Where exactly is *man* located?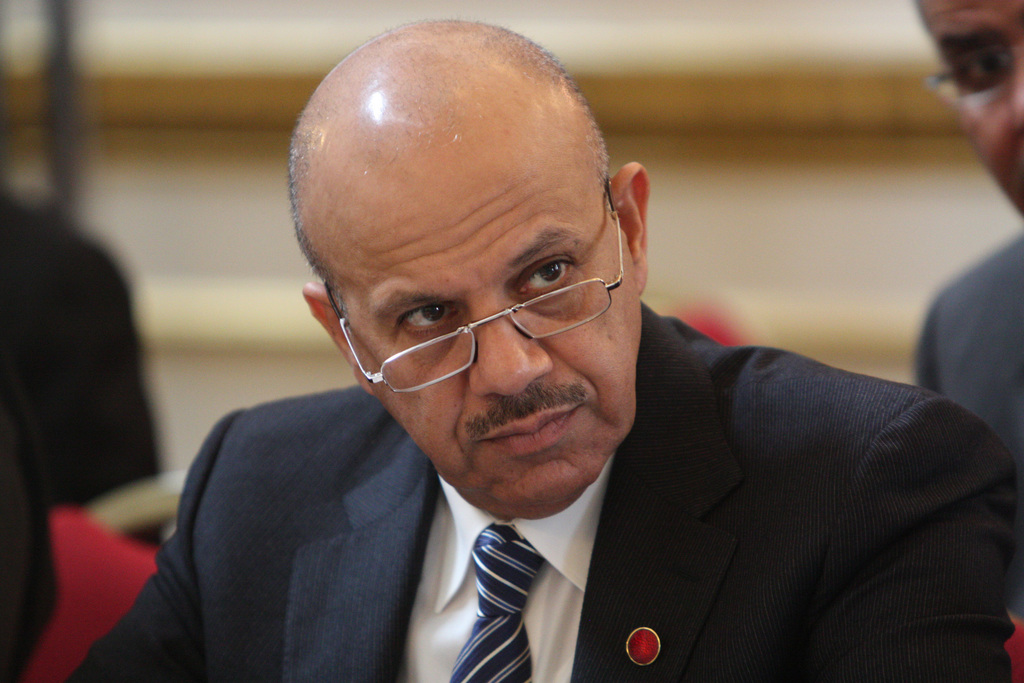
Its bounding box is 908:0:1017:529.
